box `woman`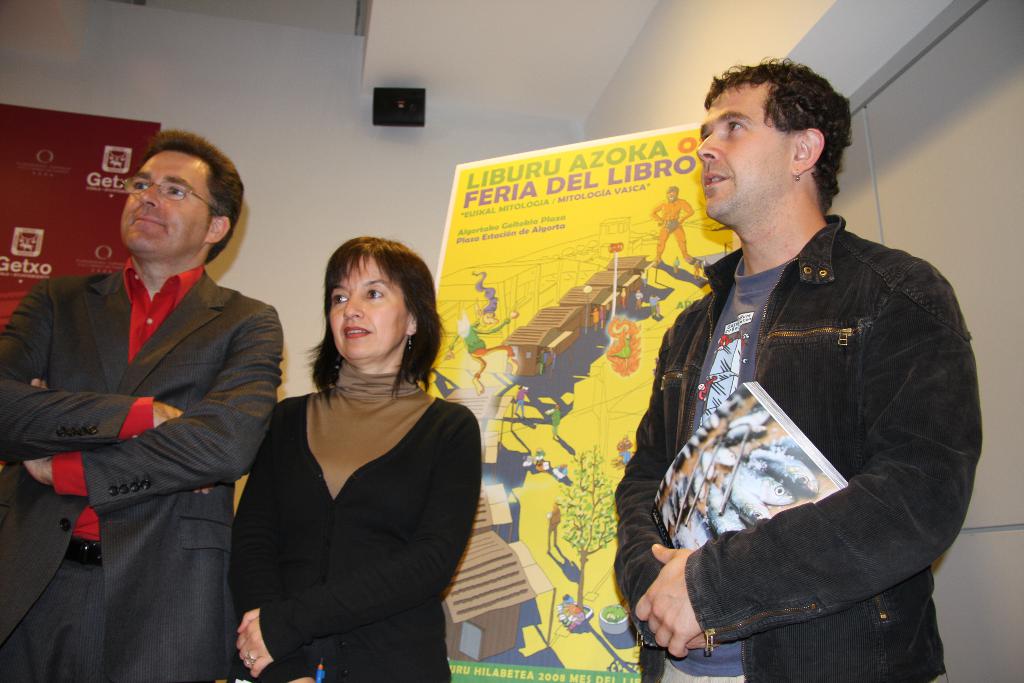
region(223, 226, 479, 682)
